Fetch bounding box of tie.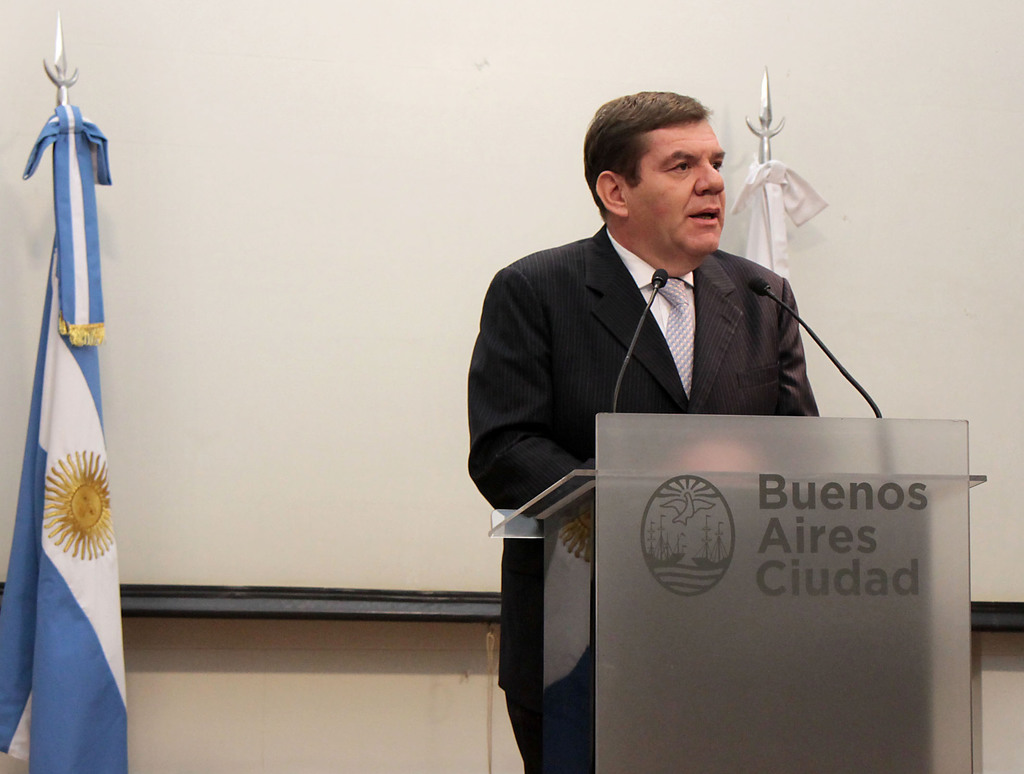
Bbox: detection(645, 276, 700, 402).
